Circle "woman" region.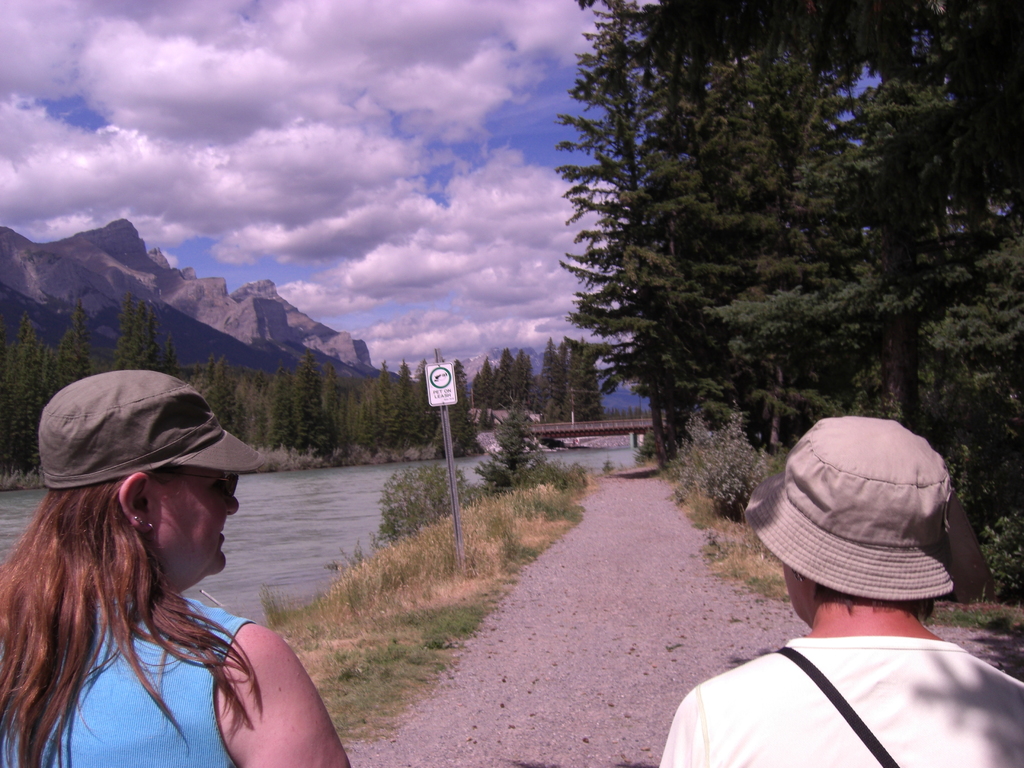
Region: locate(0, 425, 359, 767).
